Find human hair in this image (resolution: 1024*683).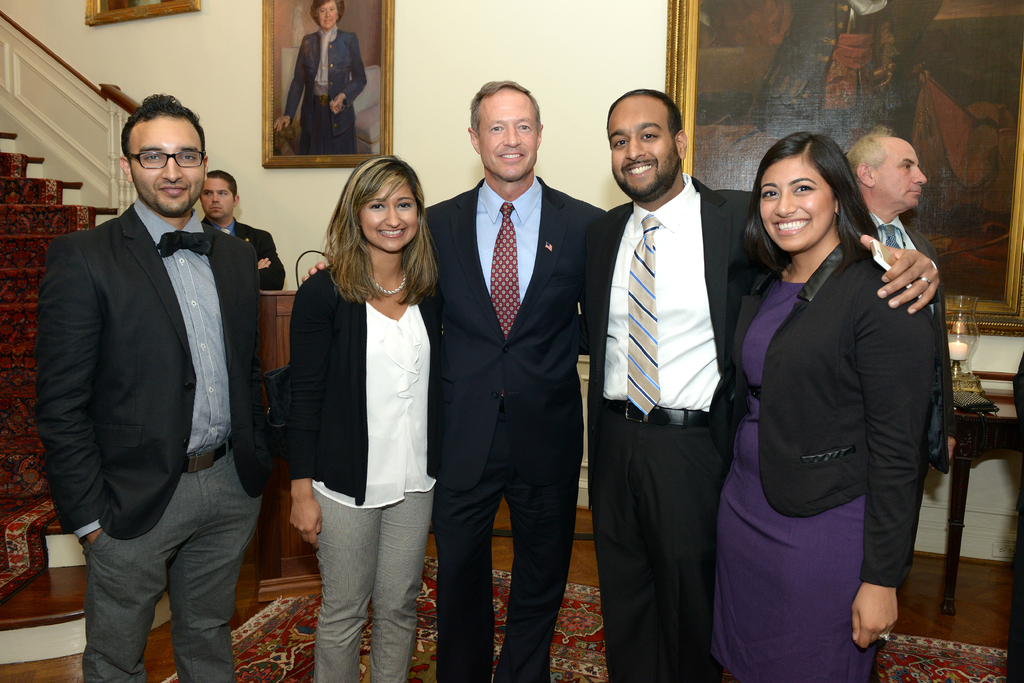
pyautogui.locateOnScreen(467, 78, 540, 136).
